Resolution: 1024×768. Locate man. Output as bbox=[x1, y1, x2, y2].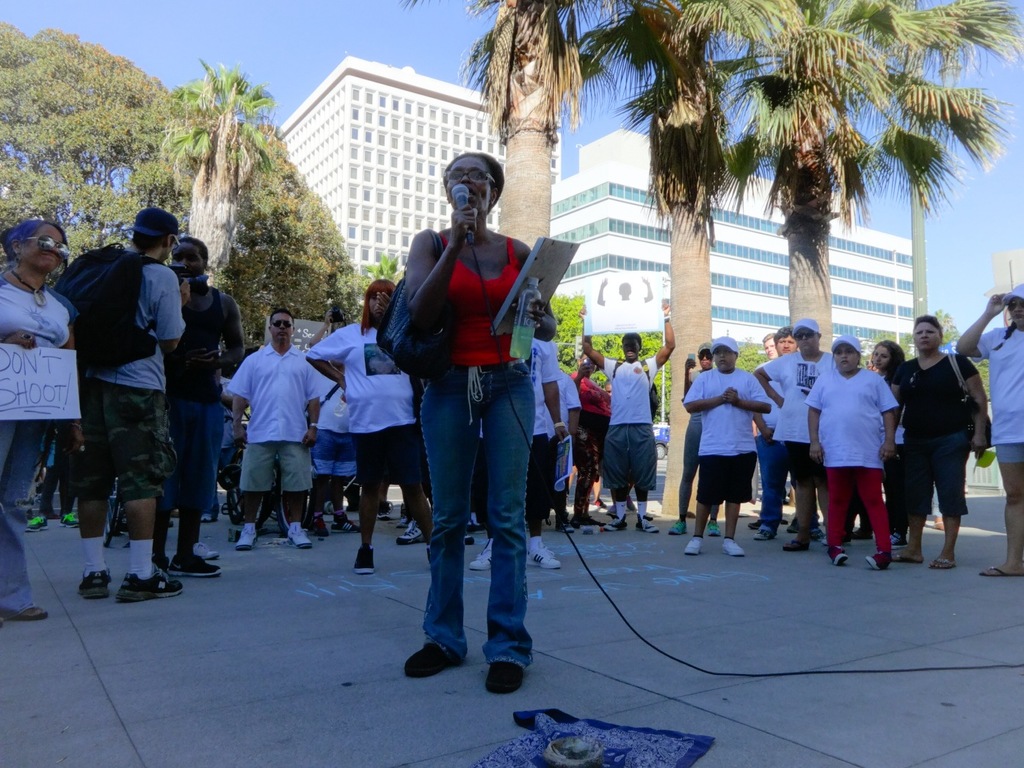
bbox=[219, 303, 321, 558].
